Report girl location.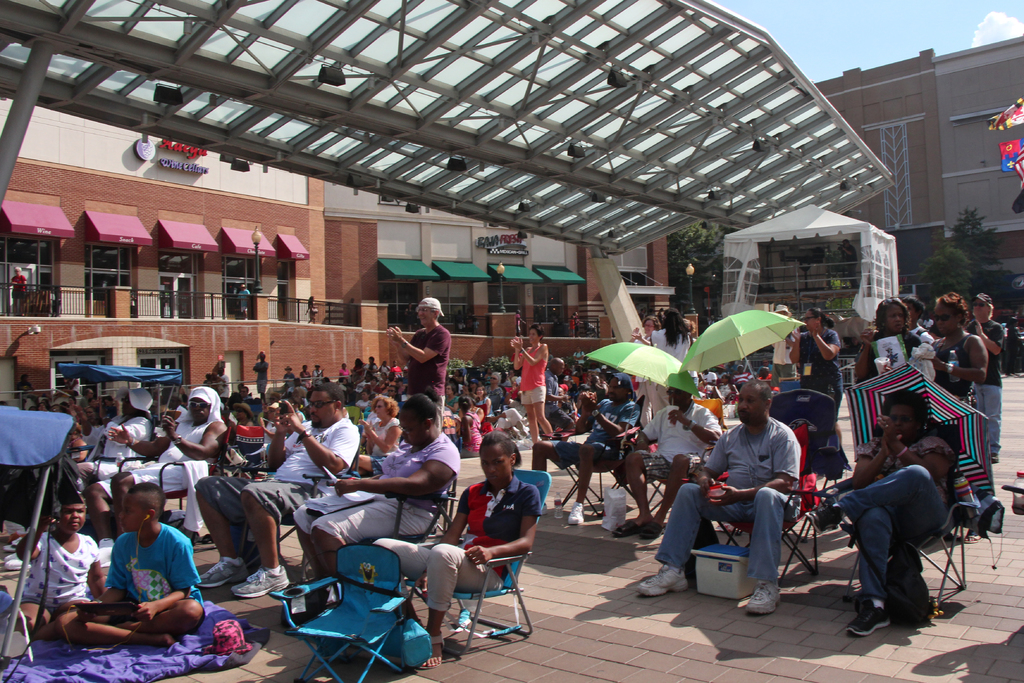
Report: (360, 395, 405, 460).
